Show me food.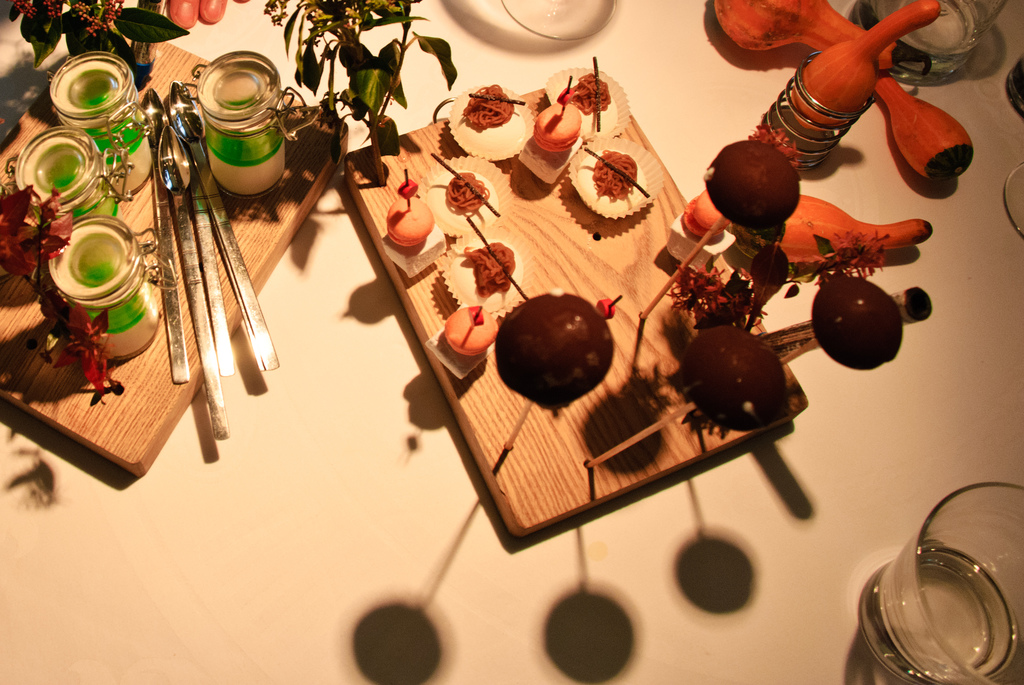
food is here: x1=387 y1=193 x2=437 y2=249.
